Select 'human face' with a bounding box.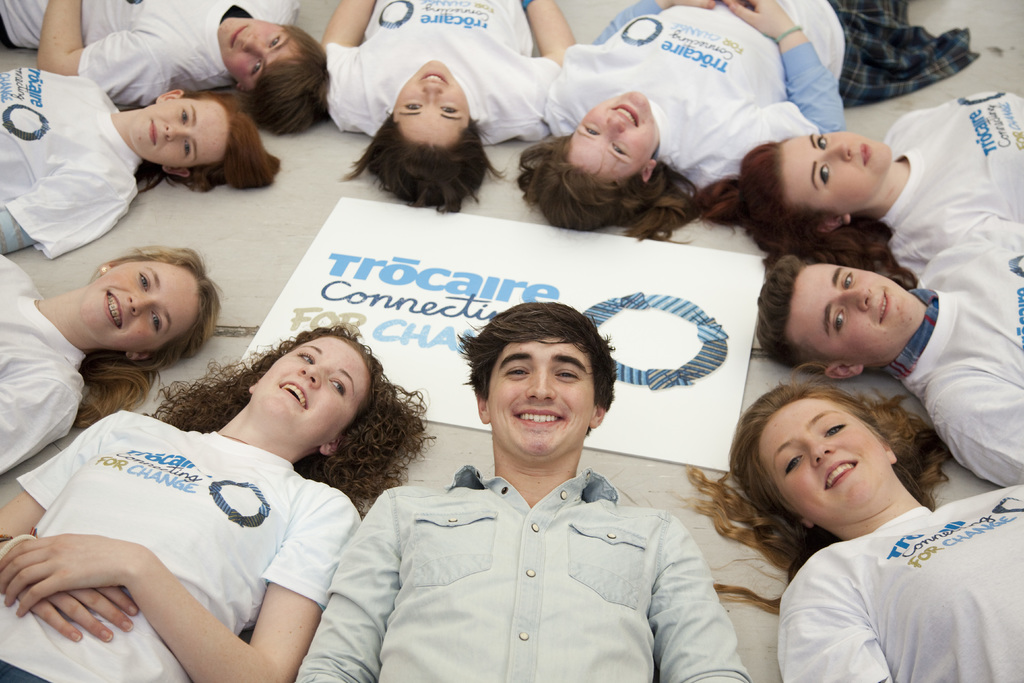
region(256, 339, 371, 448).
